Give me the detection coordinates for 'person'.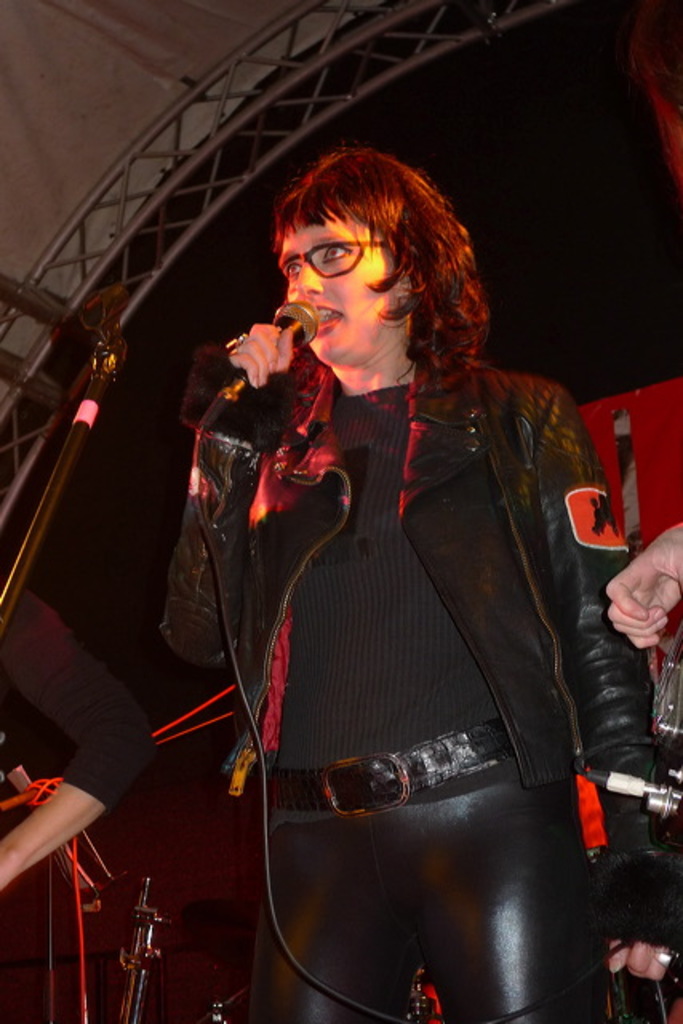
<region>134, 131, 622, 1022</region>.
